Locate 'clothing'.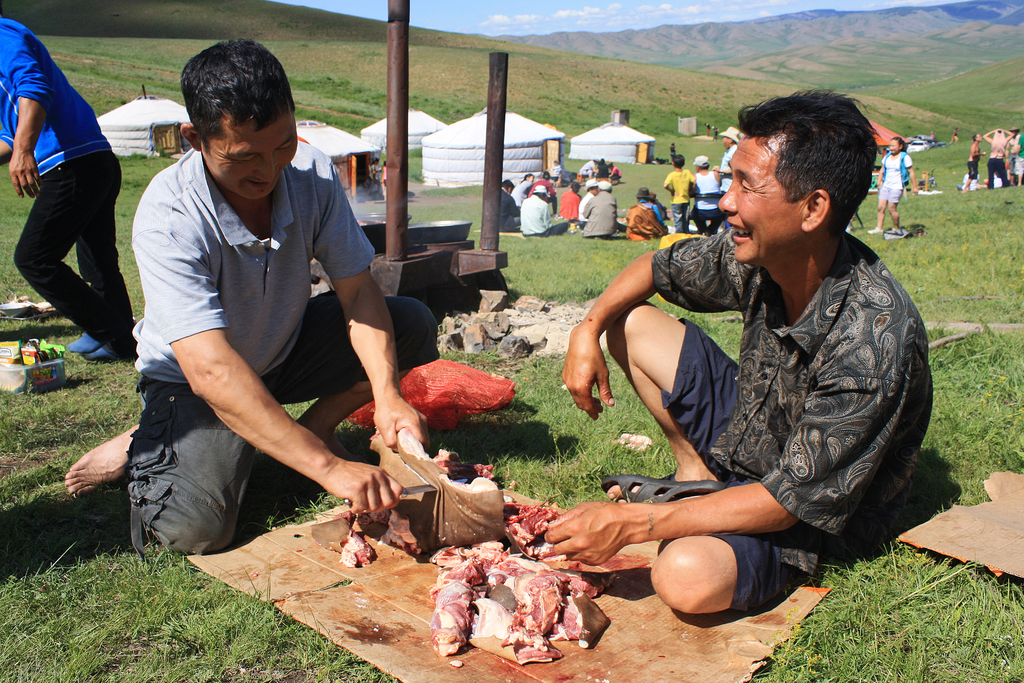
Bounding box: locate(877, 150, 911, 204).
